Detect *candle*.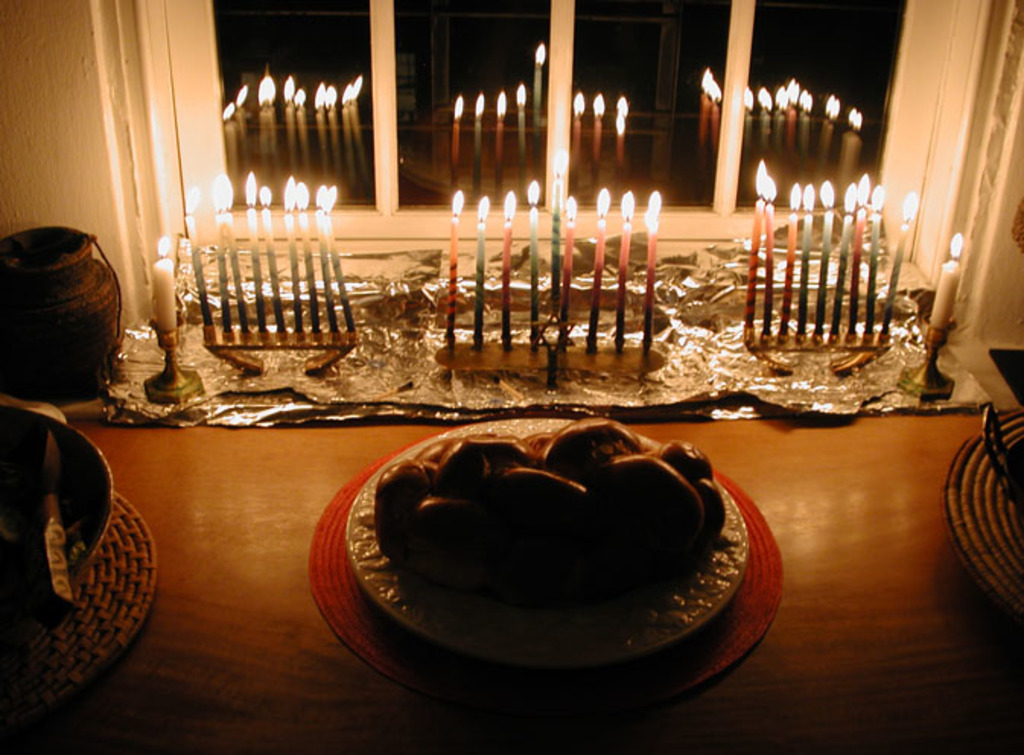
Detected at pyautogui.locateOnScreen(694, 96, 709, 166).
